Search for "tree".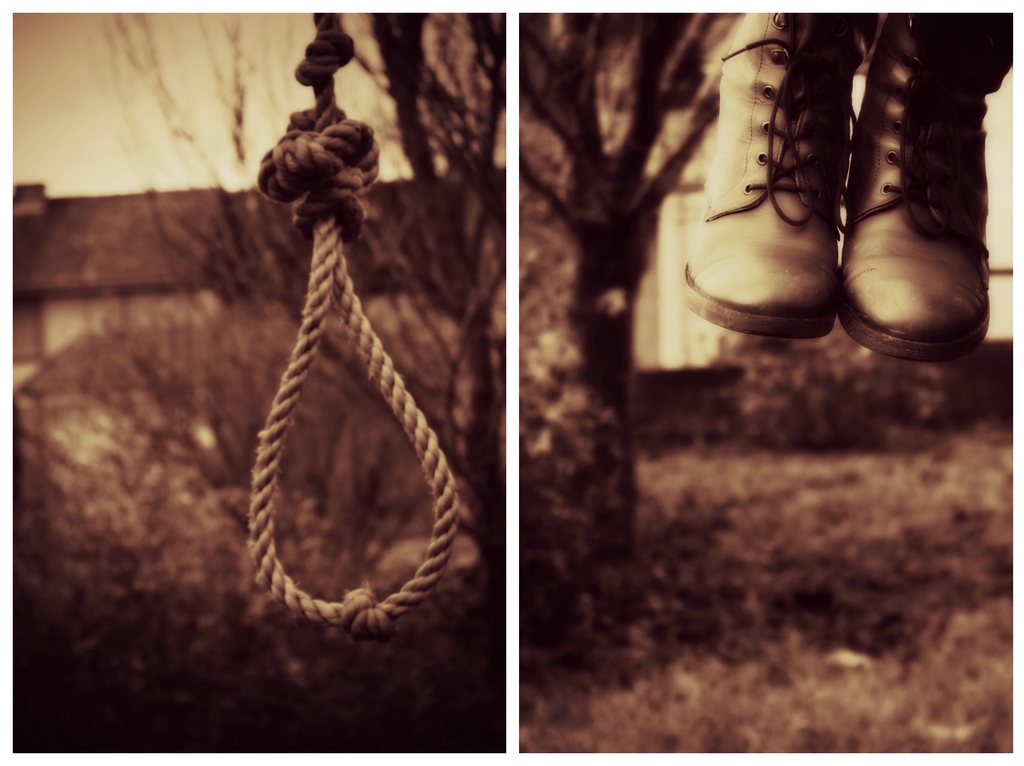
Found at left=103, top=13, right=506, bottom=594.
